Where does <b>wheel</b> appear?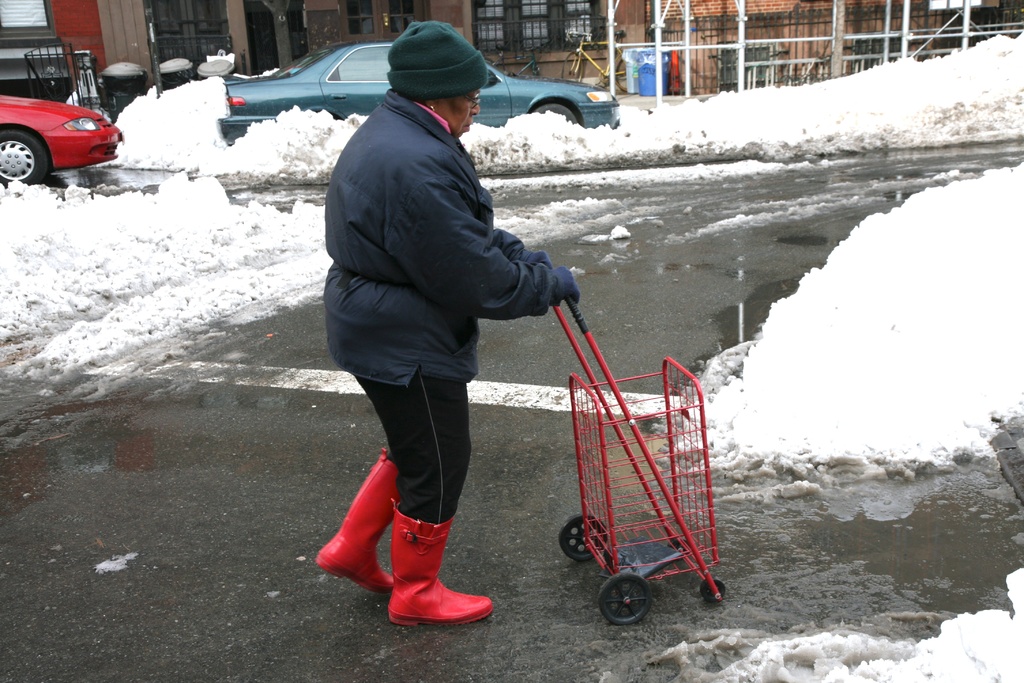
Appears at detection(597, 581, 671, 633).
